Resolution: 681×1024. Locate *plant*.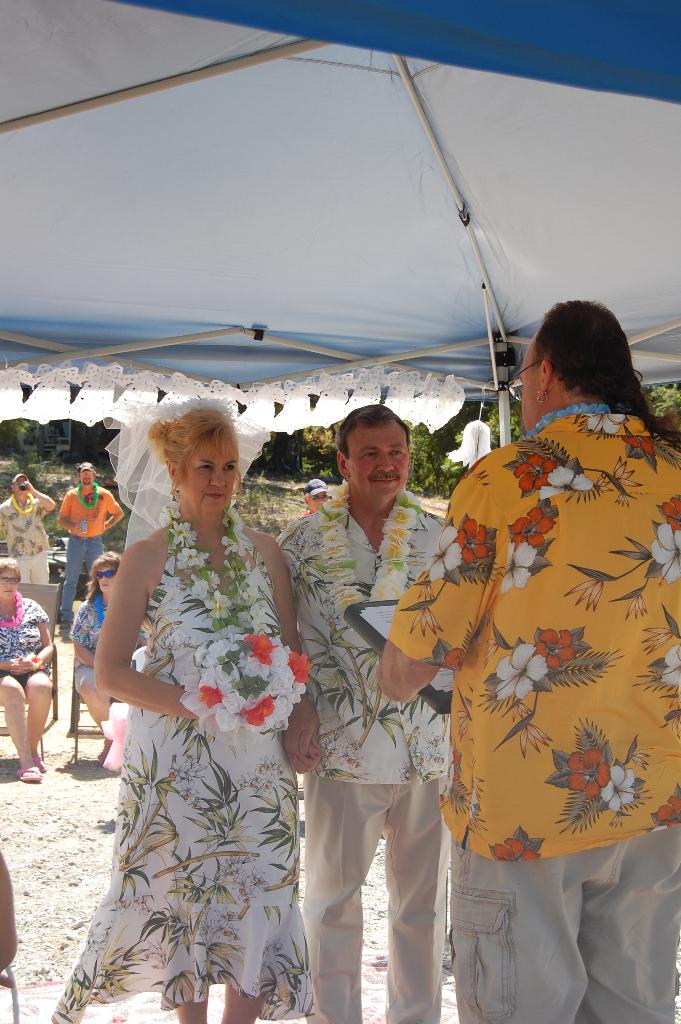
crop(510, 385, 525, 438).
